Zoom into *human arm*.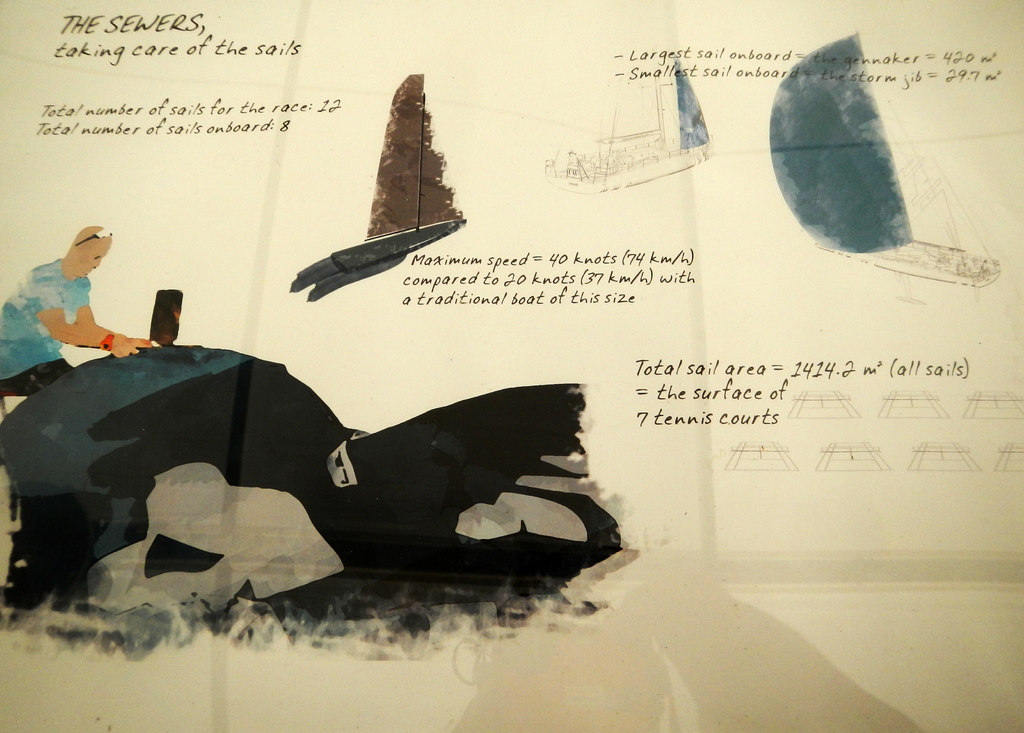
Zoom target: {"x1": 77, "y1": 281, "x2": 159, "y2": 372}.
